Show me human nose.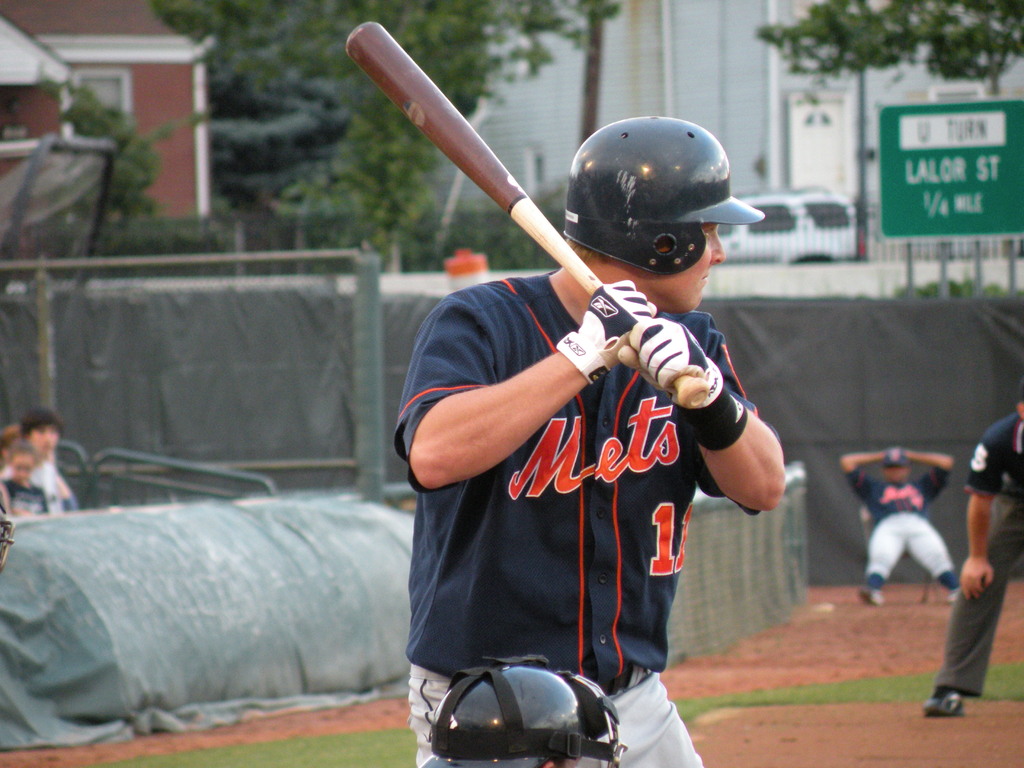
human nose is here: {"left": 708, "top": 236, "right": 728, "bottom": 268}.
